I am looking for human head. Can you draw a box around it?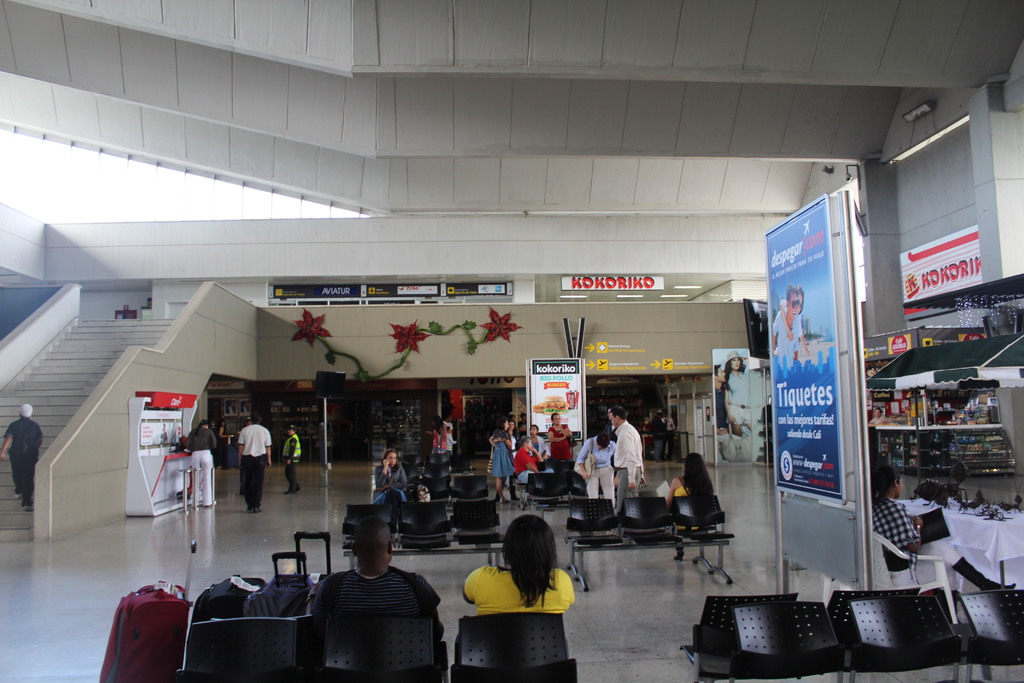
Sure, the bounding box is [286,424,295,435].
